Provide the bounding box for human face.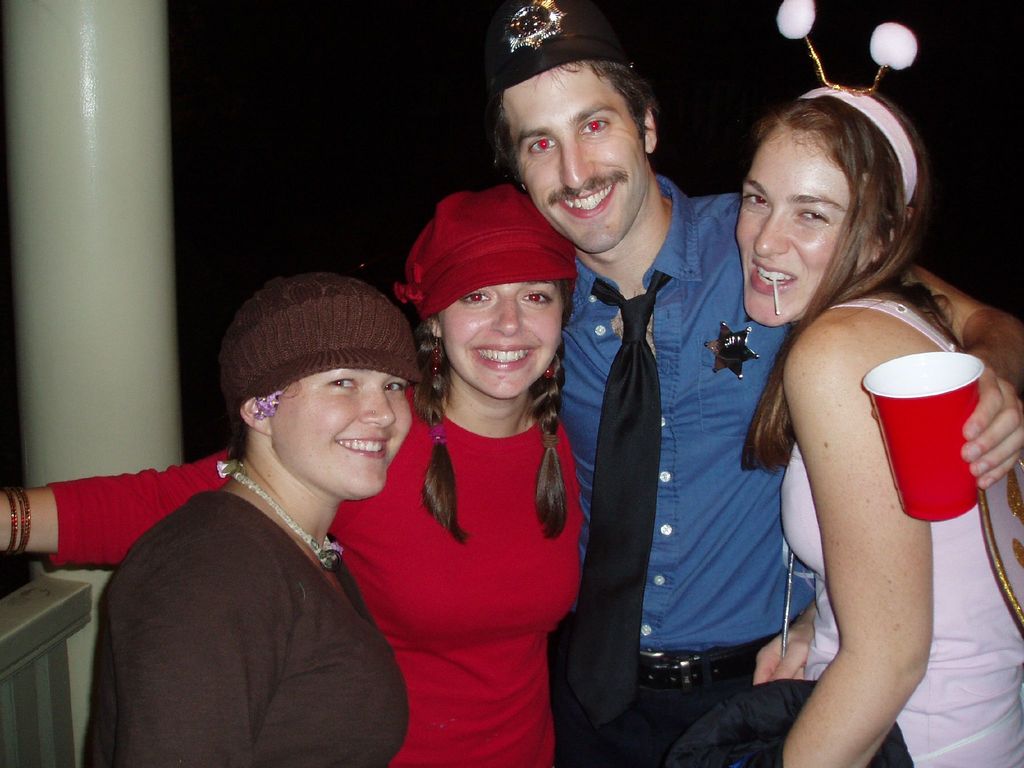
[left=273, top=369, right=407, bottom=499].
